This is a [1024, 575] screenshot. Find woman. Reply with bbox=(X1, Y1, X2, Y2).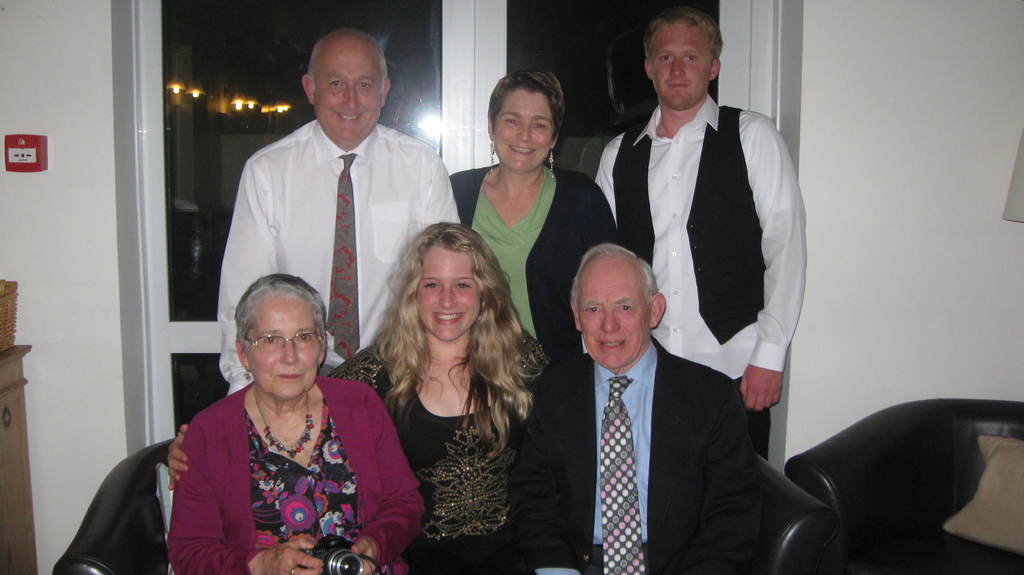
bbox=(447, 70, 620, 362).
